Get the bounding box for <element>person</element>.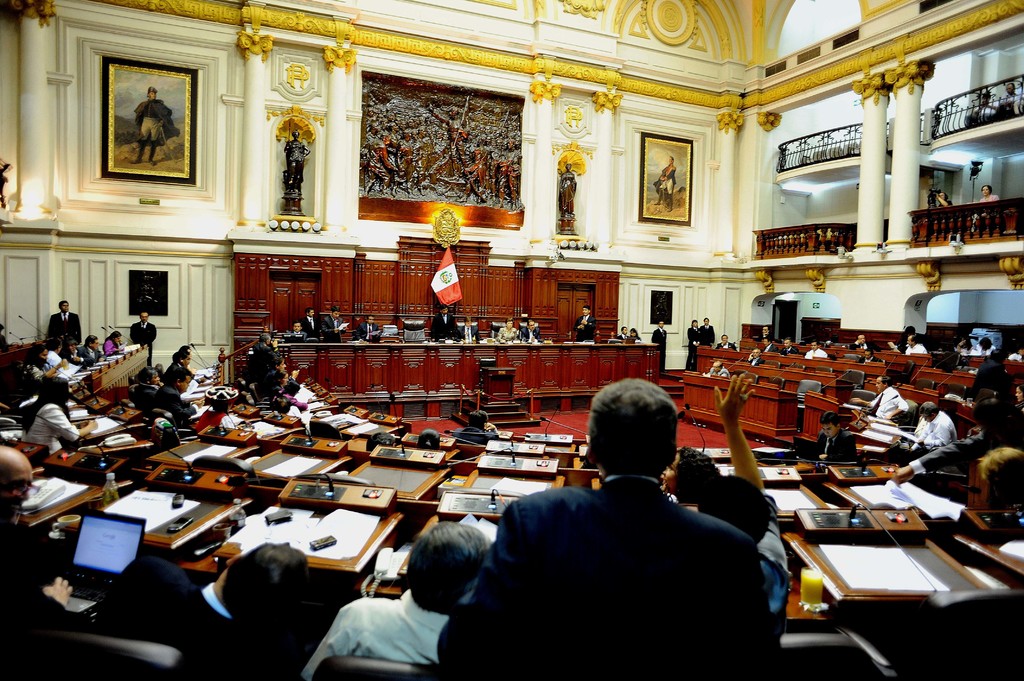
[993,80,1023,115].
